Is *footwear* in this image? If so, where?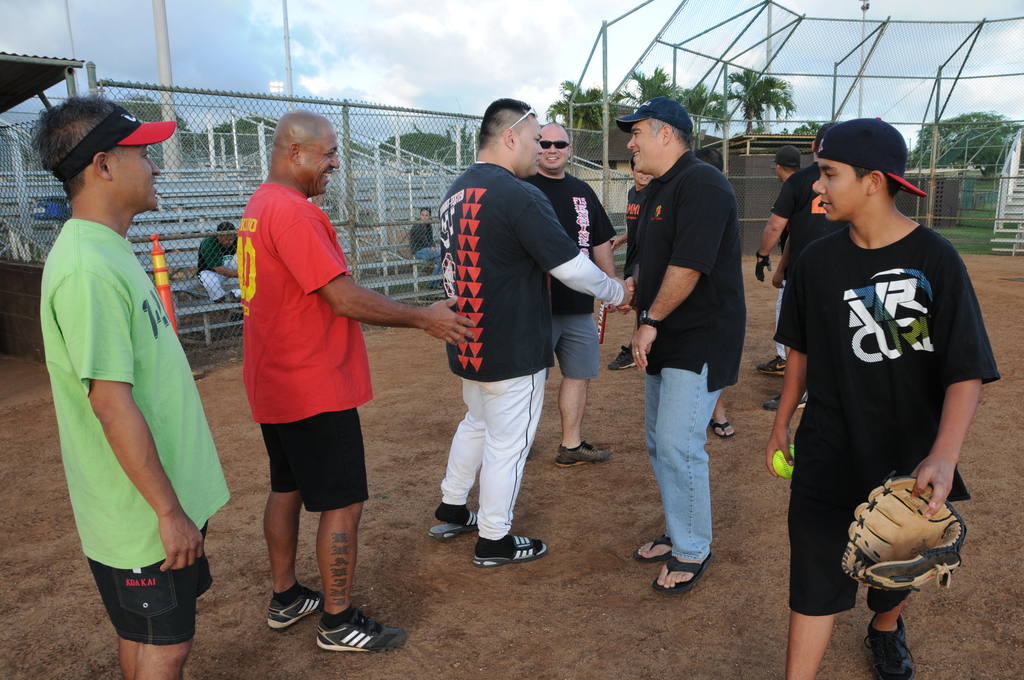
Yes, at <bbox>650, 551, 717, 597</bbox>.
